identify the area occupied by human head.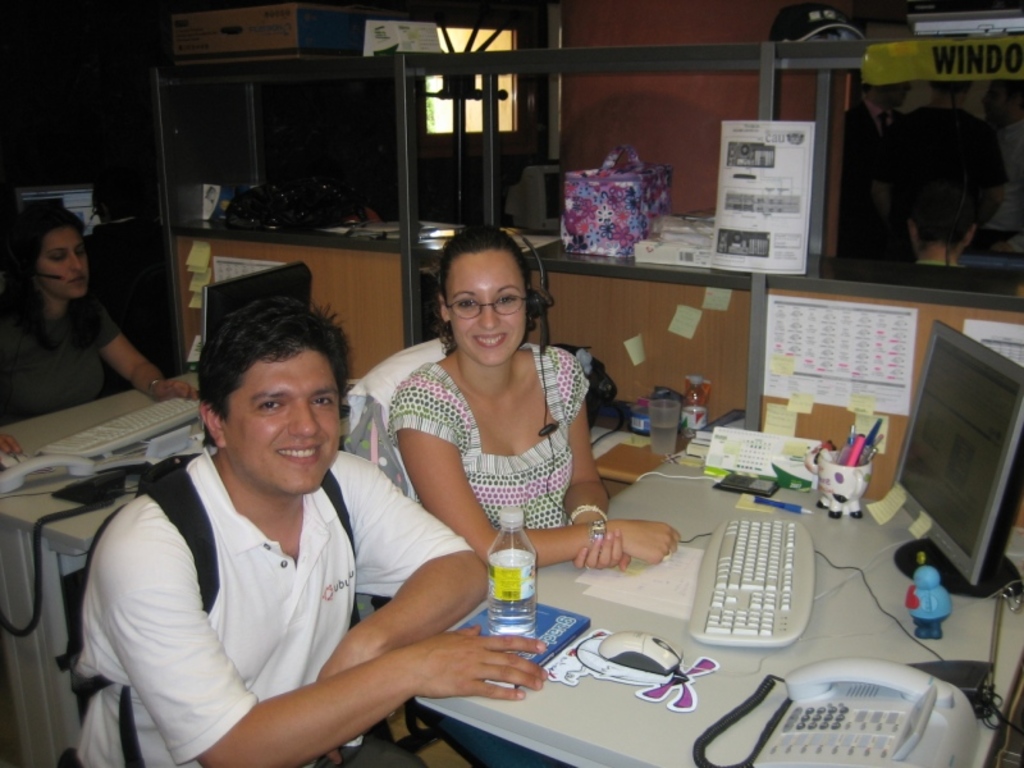
Area: left=984, top=78, right=1023, bottom=127.
